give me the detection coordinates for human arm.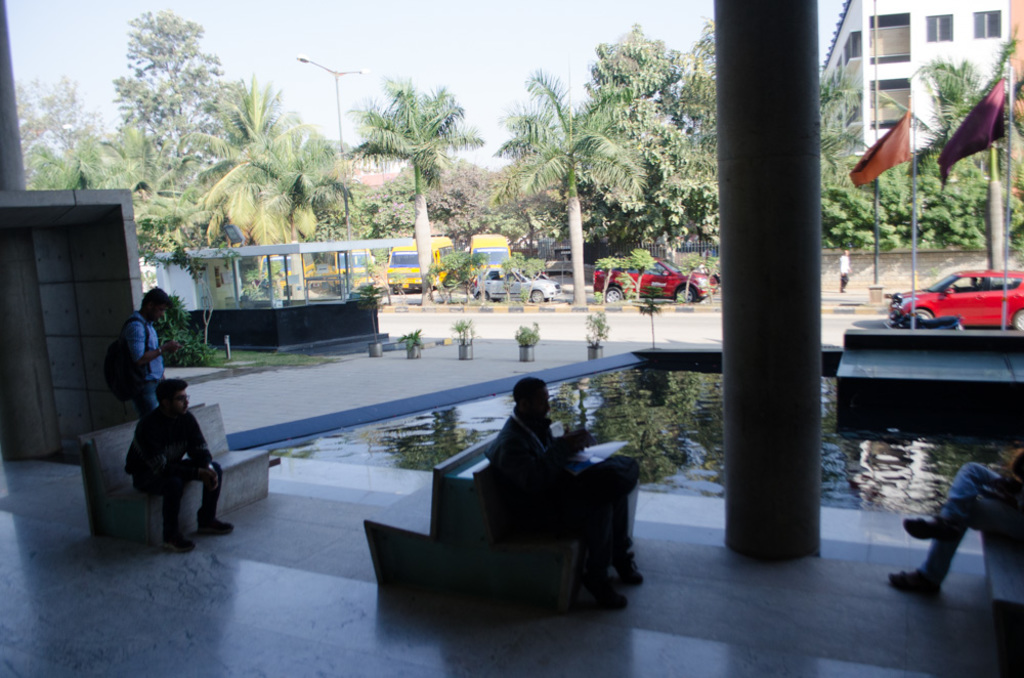
127, 320, 175, 365.
